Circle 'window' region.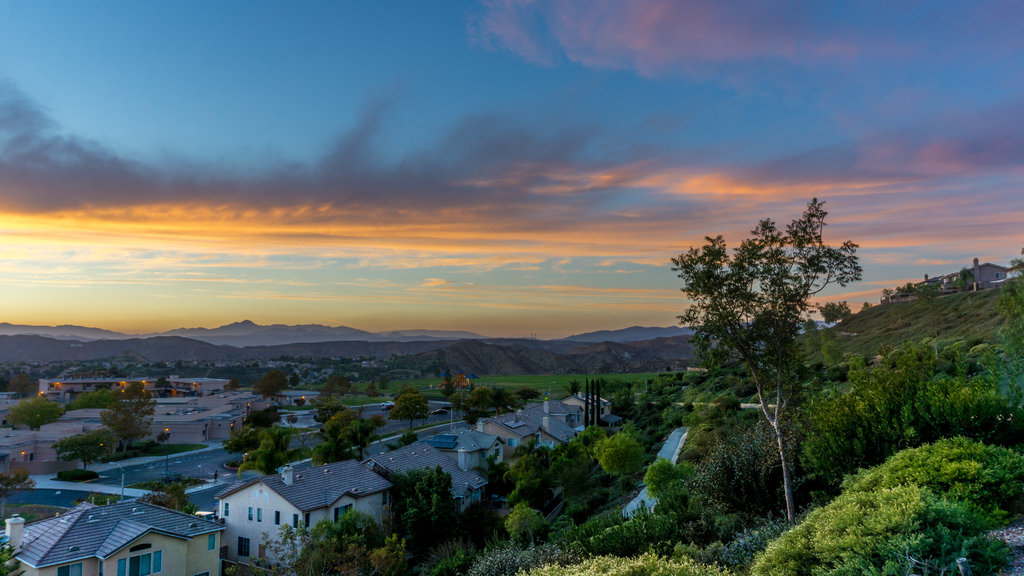
Region: box(307, 513, 312, 531).
